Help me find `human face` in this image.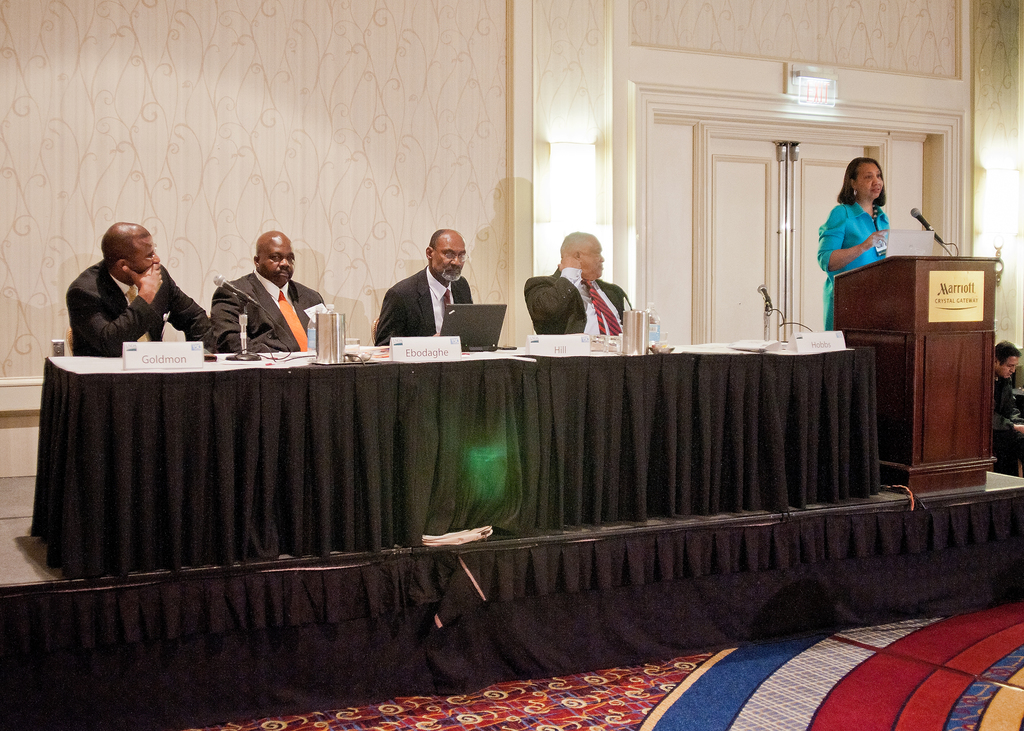
Found it: bbox(857, 161, 887, 202).
